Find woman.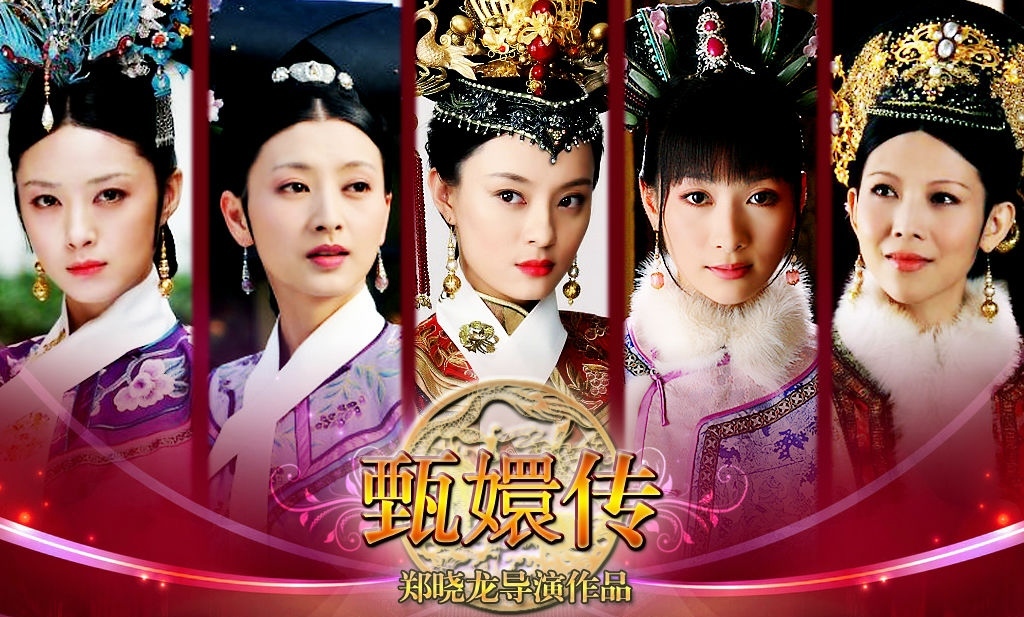
<bbox>409, 0, 619, 472</bbox>.
